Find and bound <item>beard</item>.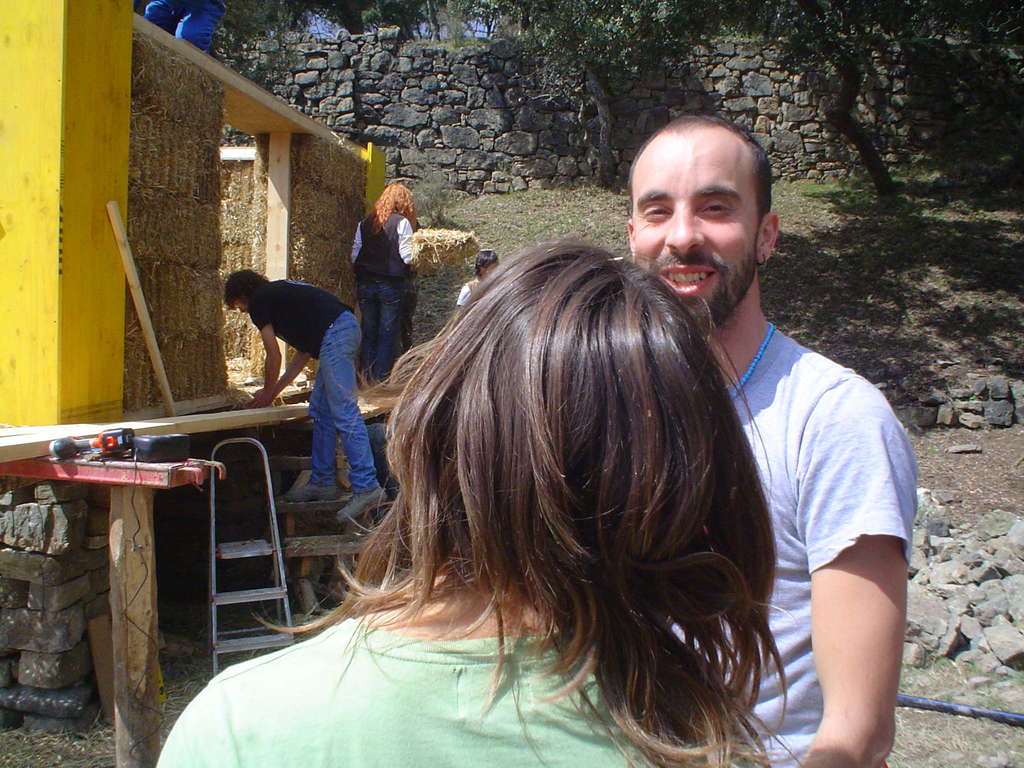
Bound: region(682, 239, 758, 337).
